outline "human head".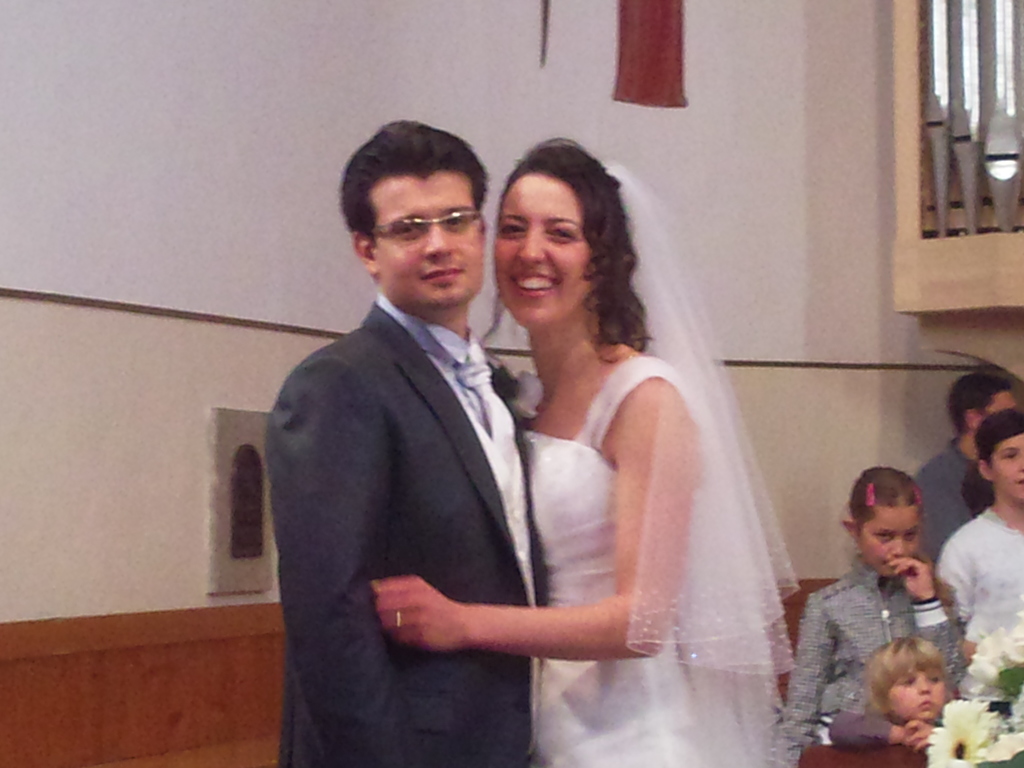
Outline: locate(484, 143, 638, 330).
